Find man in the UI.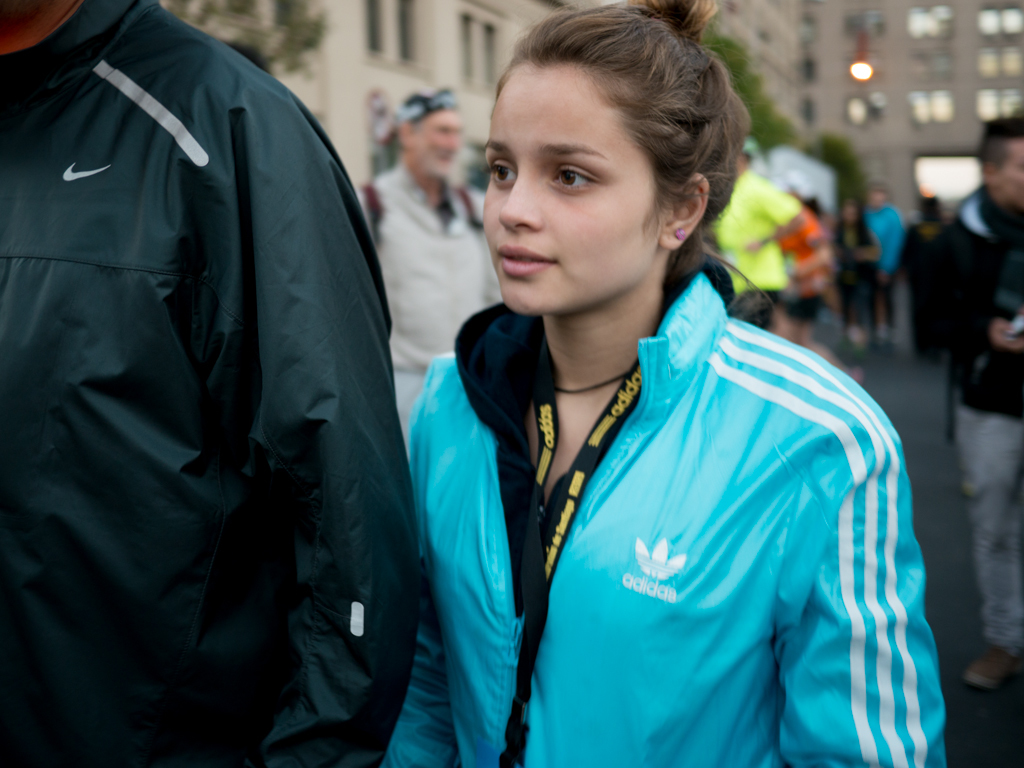
UI element at Rect(863, 179, 906, 348).
